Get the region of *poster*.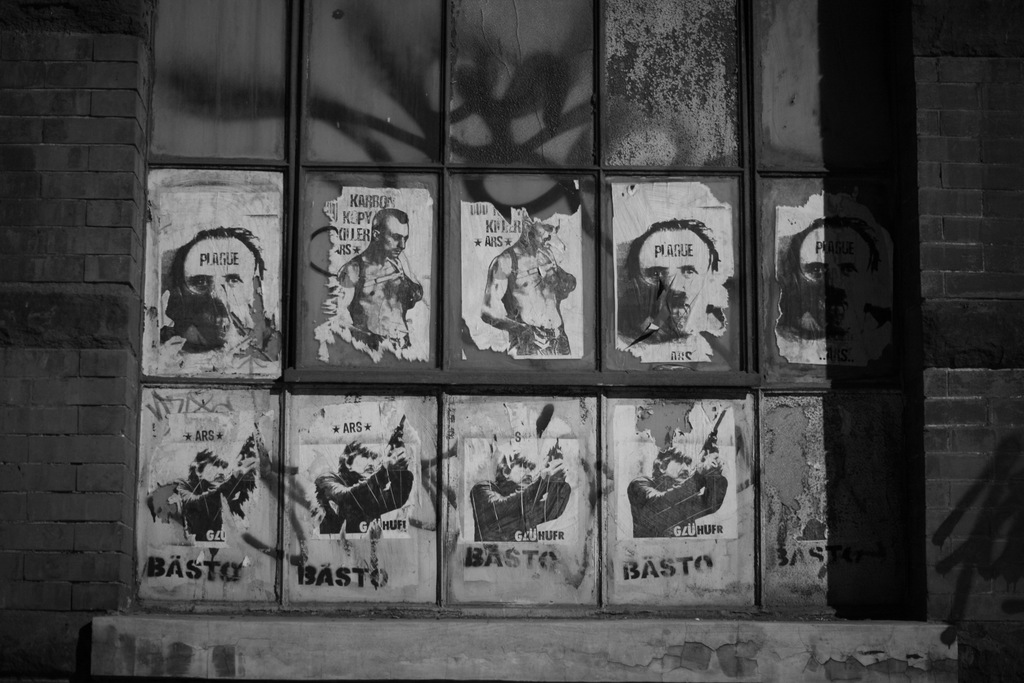
detection(773, 192, 890, 363).
